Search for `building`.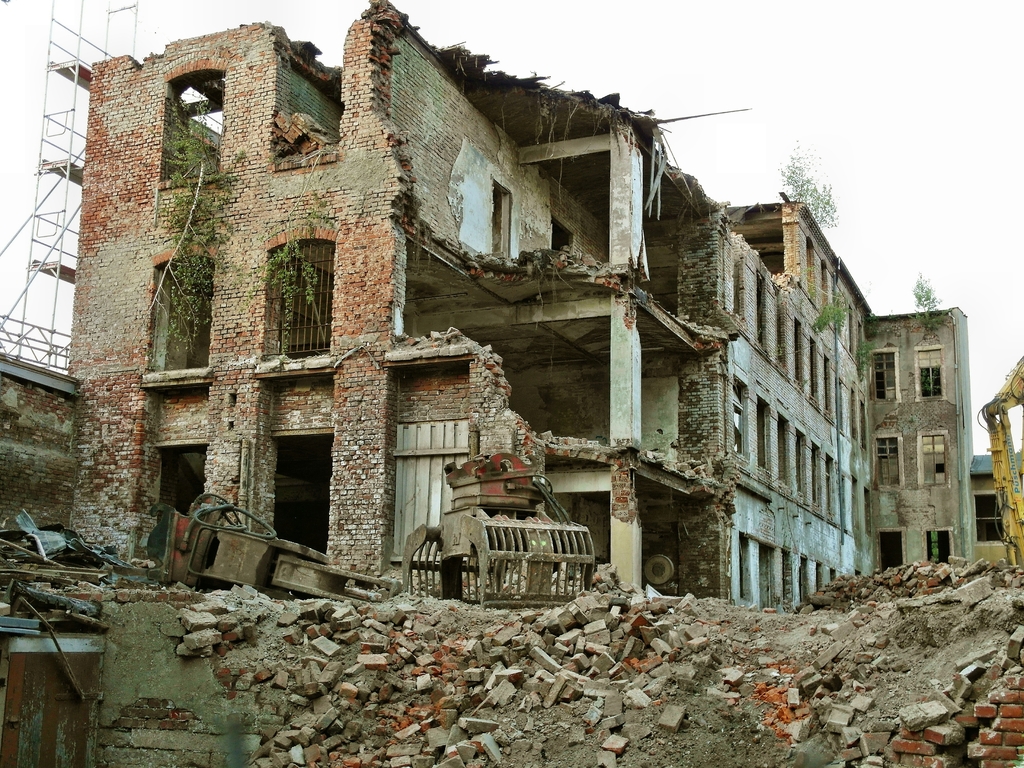
Found at 964:453:1023:573.
